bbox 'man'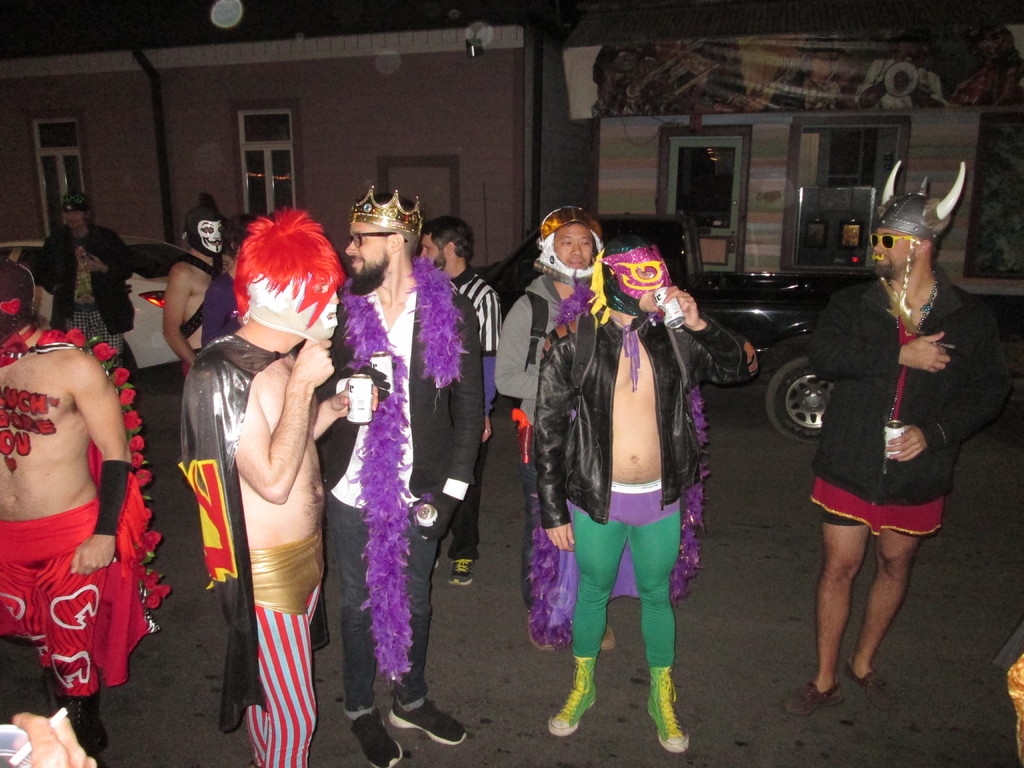
x1=179, y1=209, x2=378, y2=767
